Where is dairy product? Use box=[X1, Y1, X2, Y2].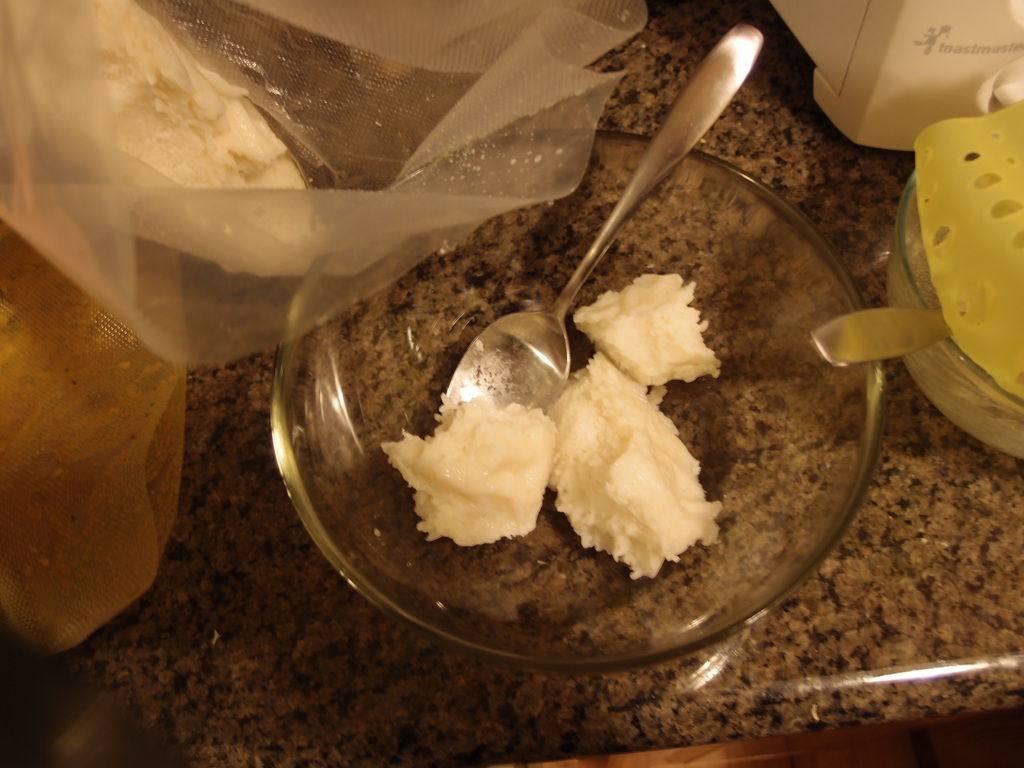
box=[530, 356, 719, 573].
